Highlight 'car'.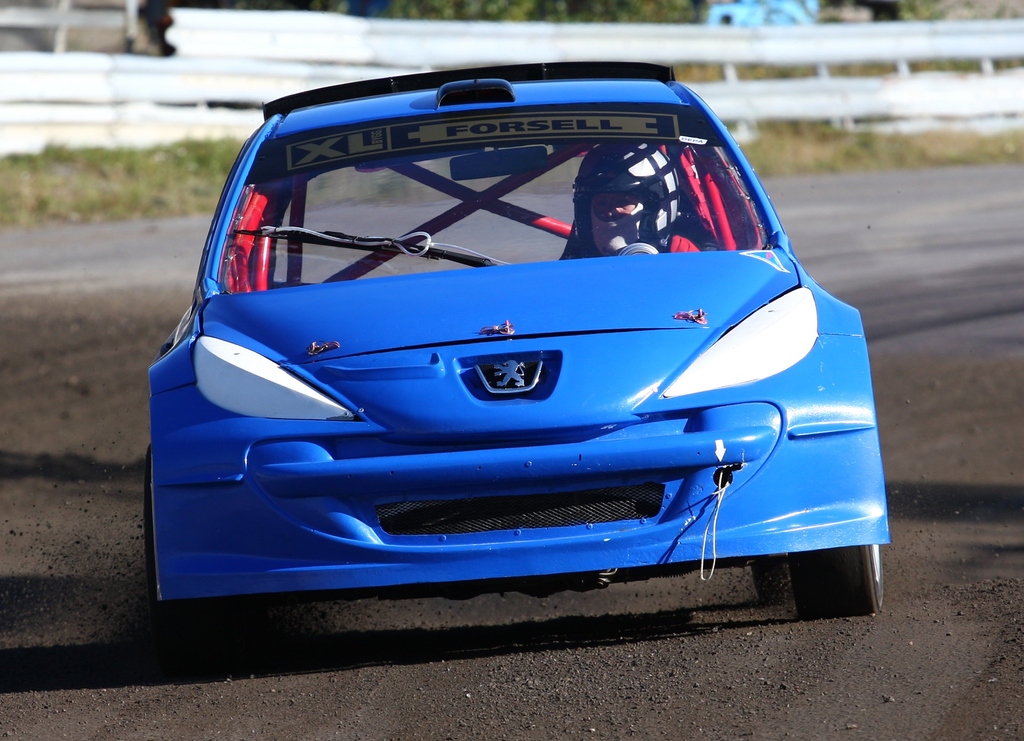
Highlighted region: bbox=(141, 60, 892, 659).
